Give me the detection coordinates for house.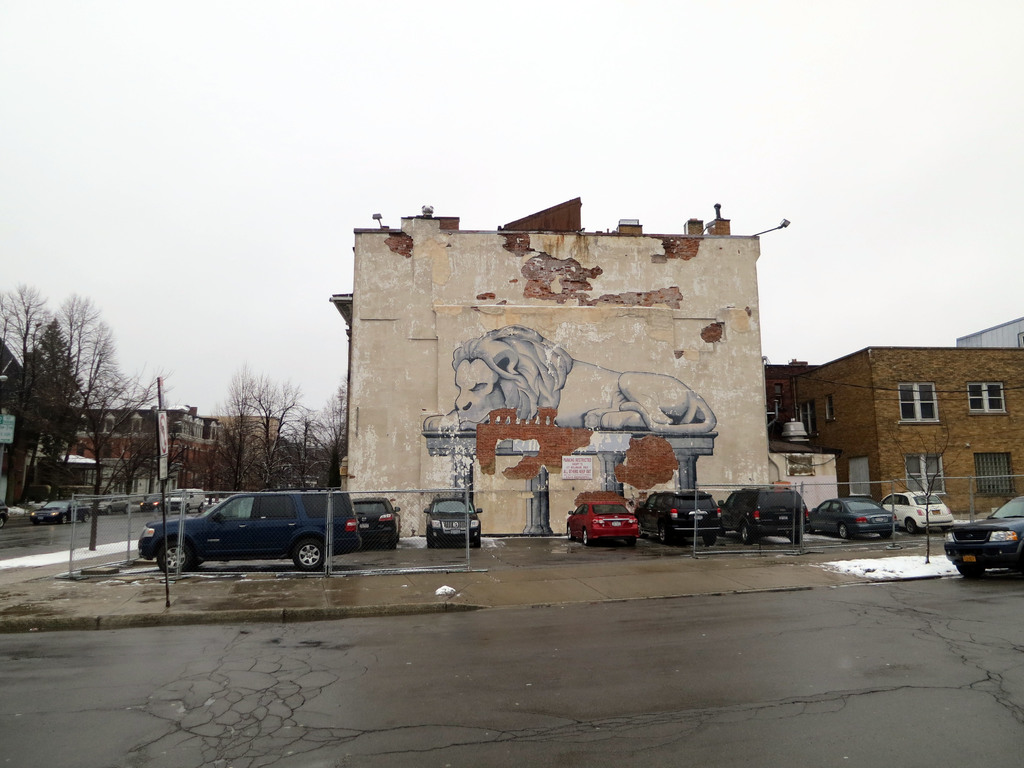
detection(335, 195, 767, 528).
